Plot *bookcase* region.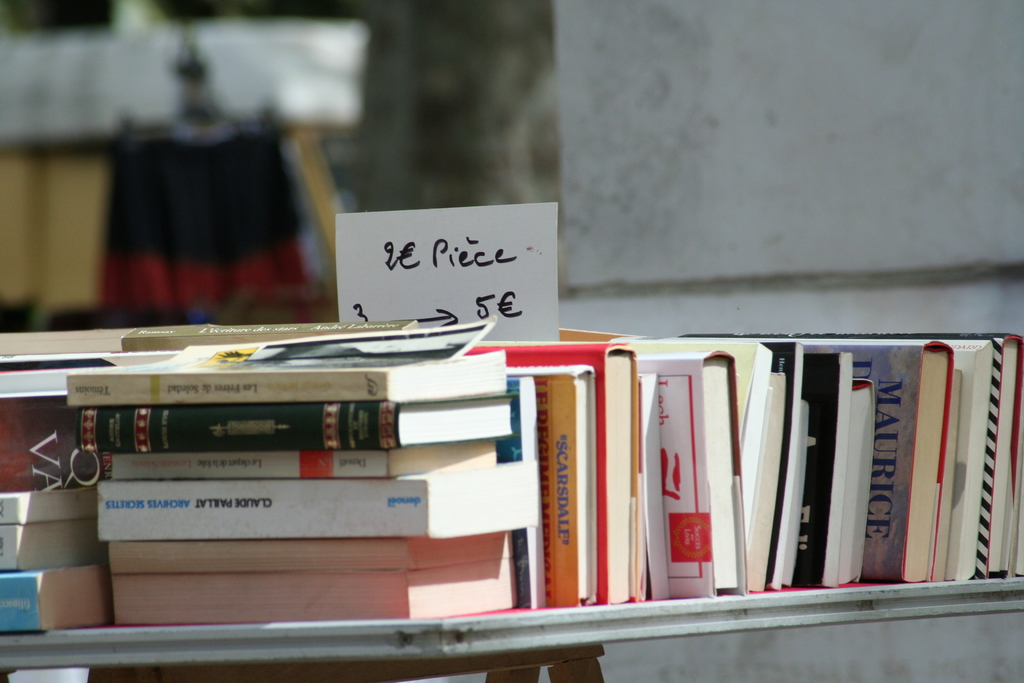
Plotted at detection(0, 315, 1023, 682).
